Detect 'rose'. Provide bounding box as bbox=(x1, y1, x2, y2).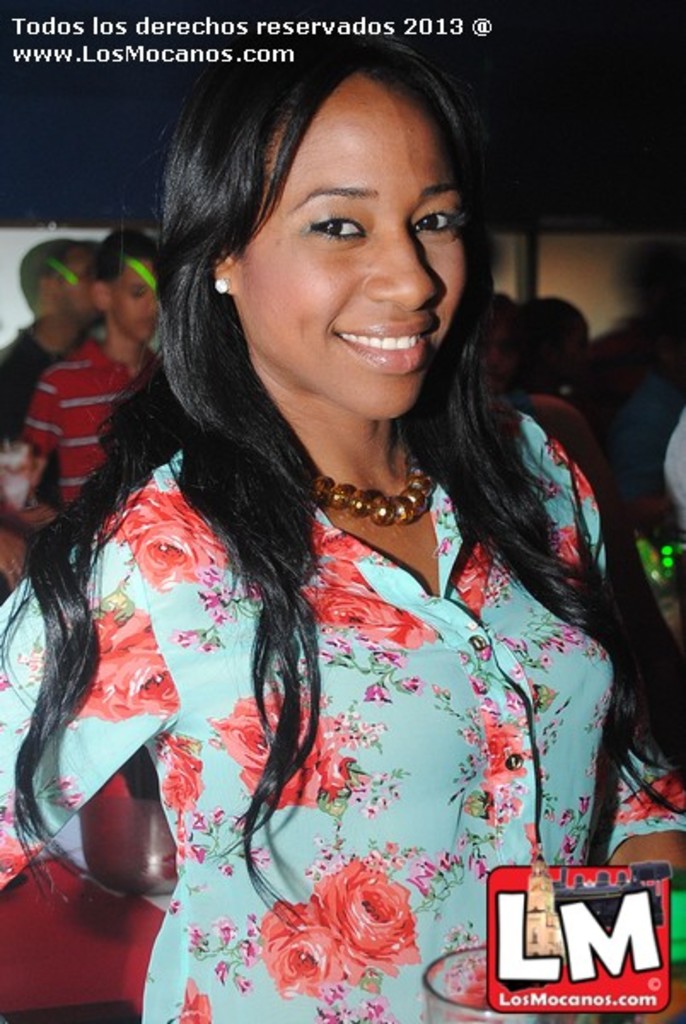
bbox=(108, 481, 227, 592).
